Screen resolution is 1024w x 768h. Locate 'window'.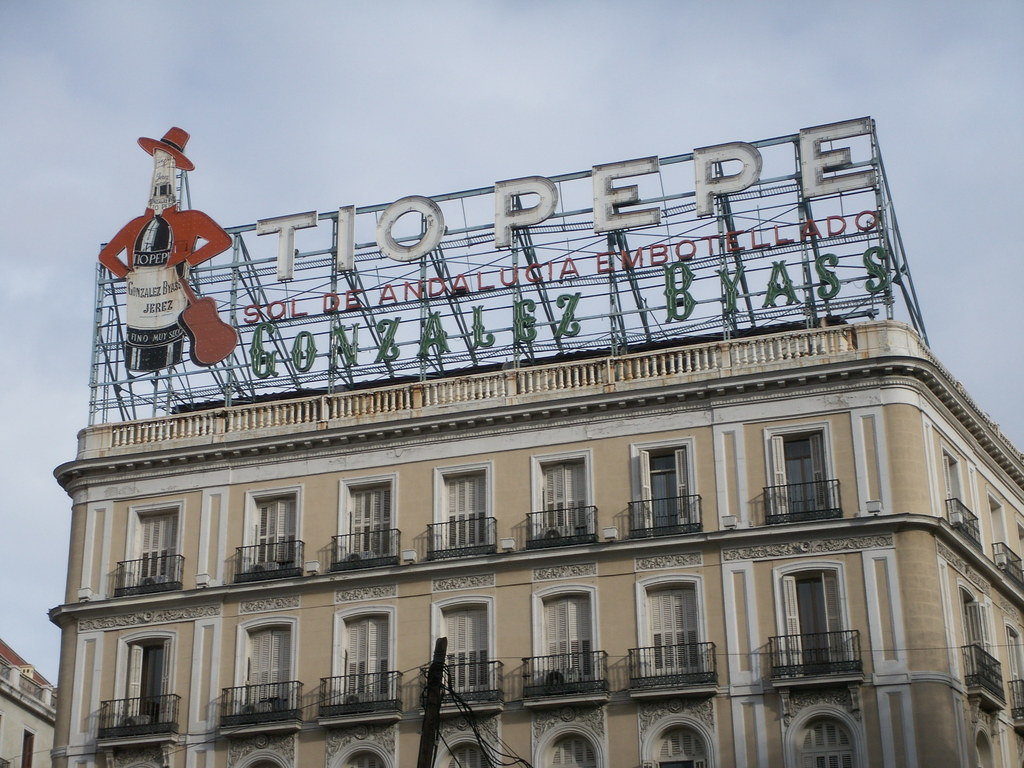
rect(124, 640, 174, 724).
